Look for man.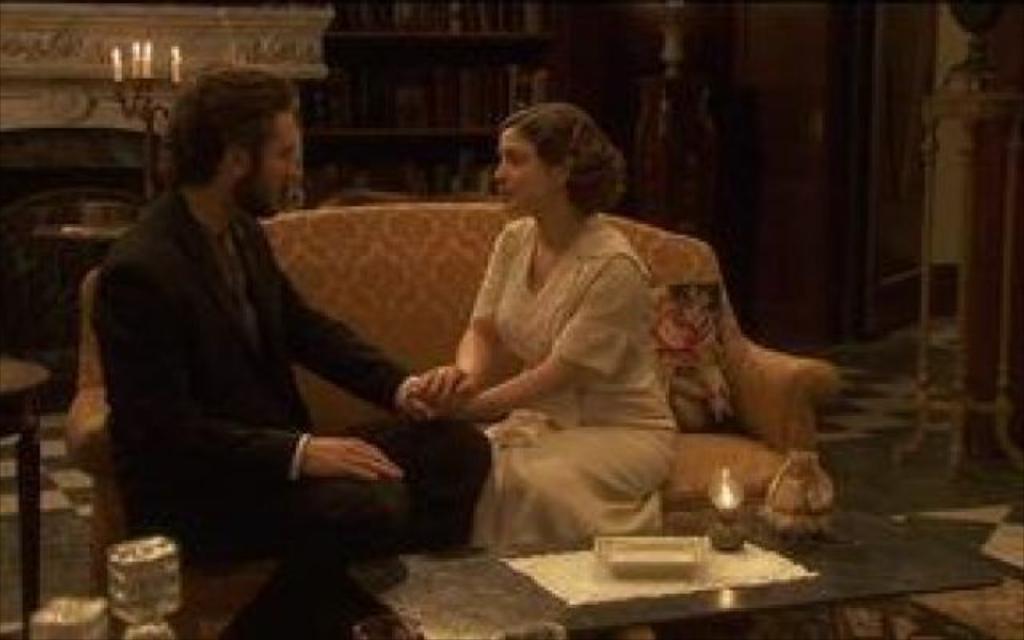
Found: box=[72, 66, 430, 602].
